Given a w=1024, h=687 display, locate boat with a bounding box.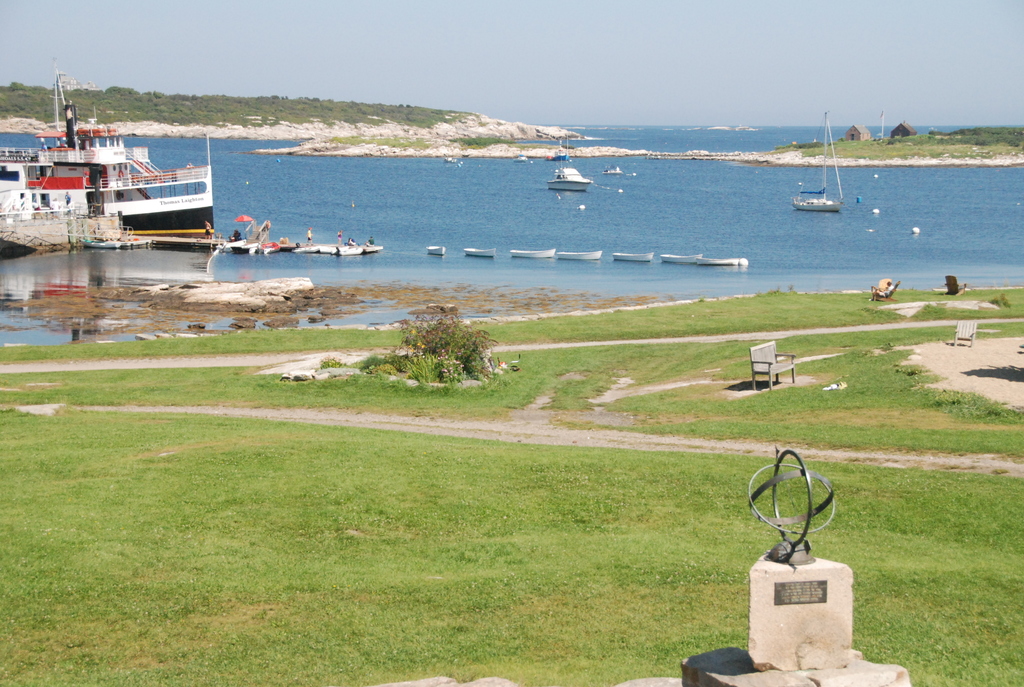
Located: (x1=604, y1=165, x2=624, y2=175).
